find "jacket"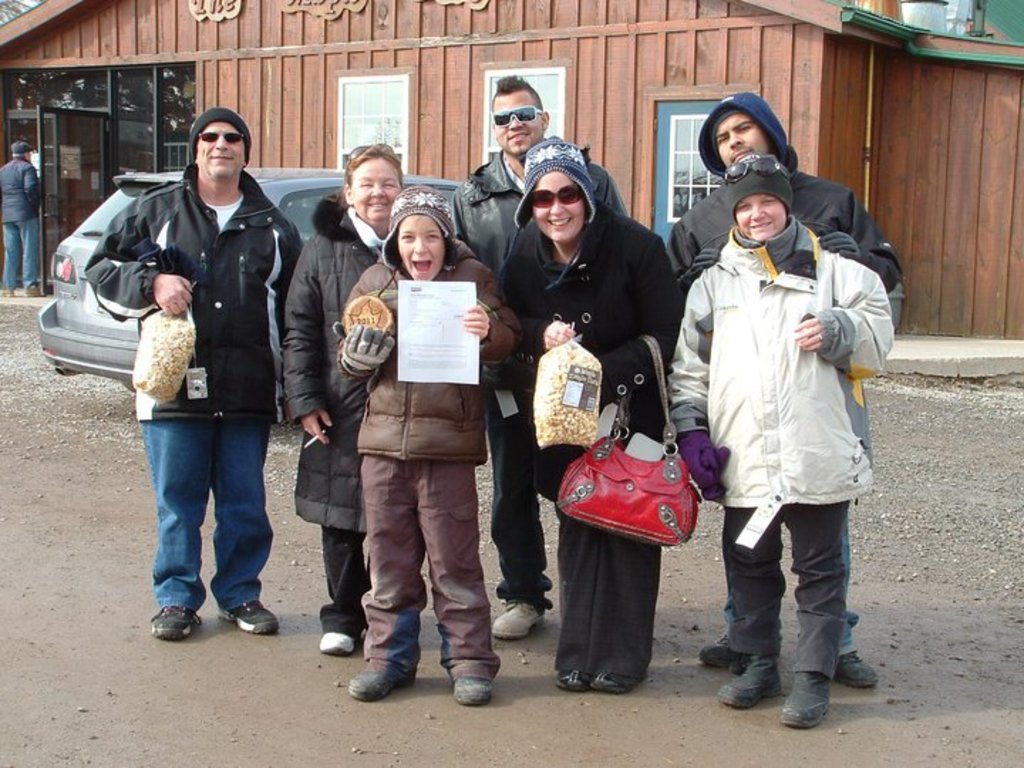
region(495, 198, 681, 495)
